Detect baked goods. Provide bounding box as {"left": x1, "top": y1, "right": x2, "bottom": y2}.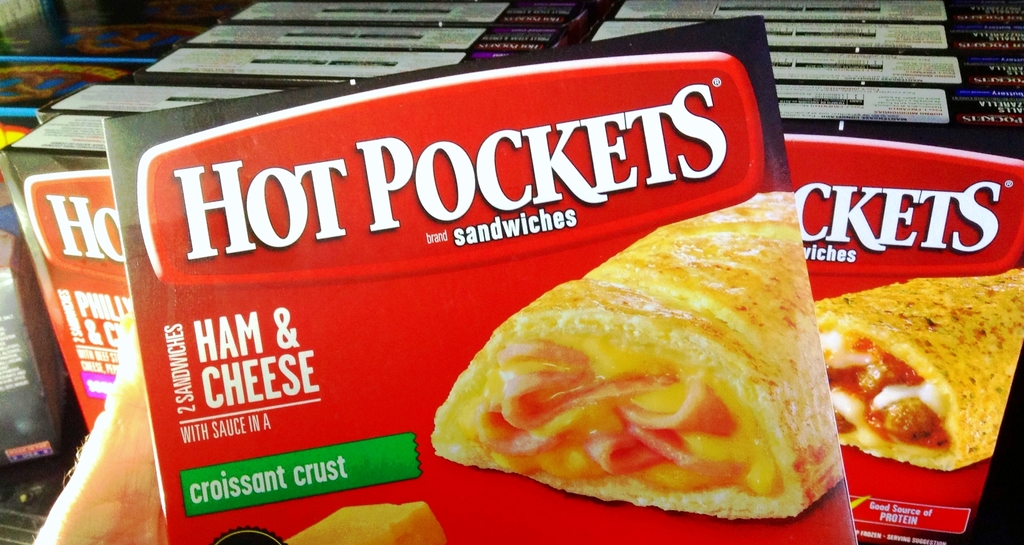
{"left": 431, "top": 193, "right": 846, "bottom": 520}.
